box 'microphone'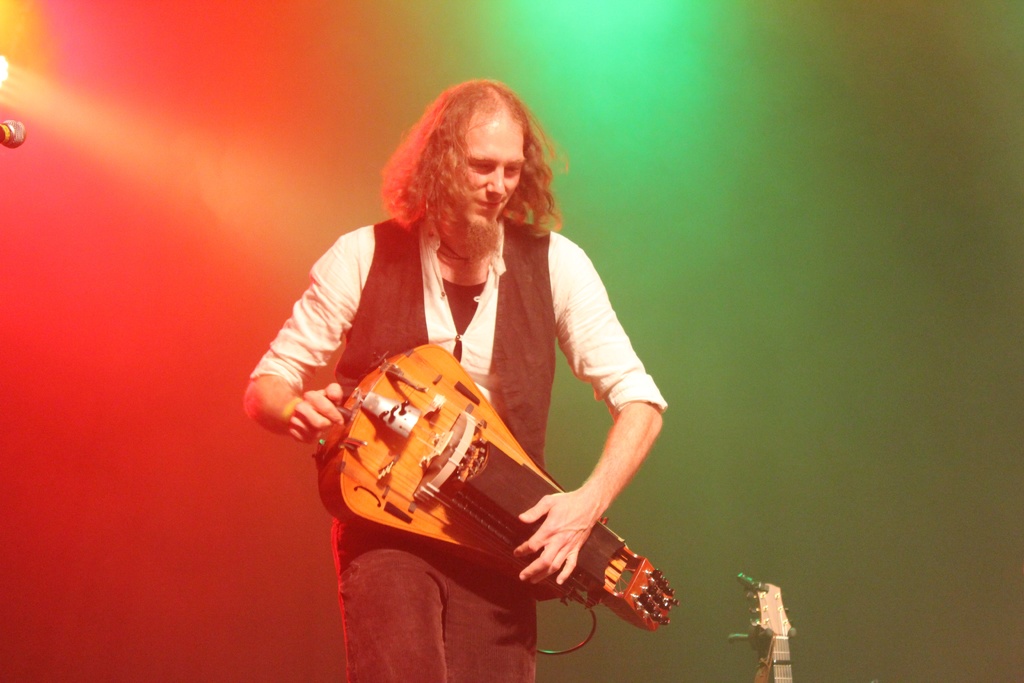
box=[0, 117, 28, 149]
